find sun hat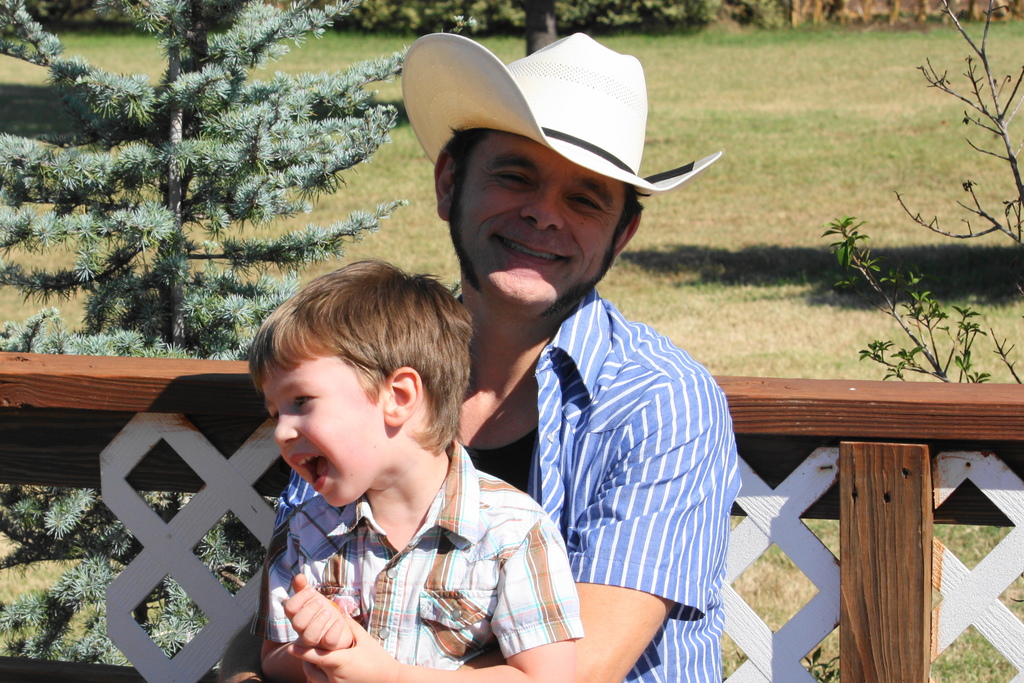
bbox=[385, 25, 731, 200]
